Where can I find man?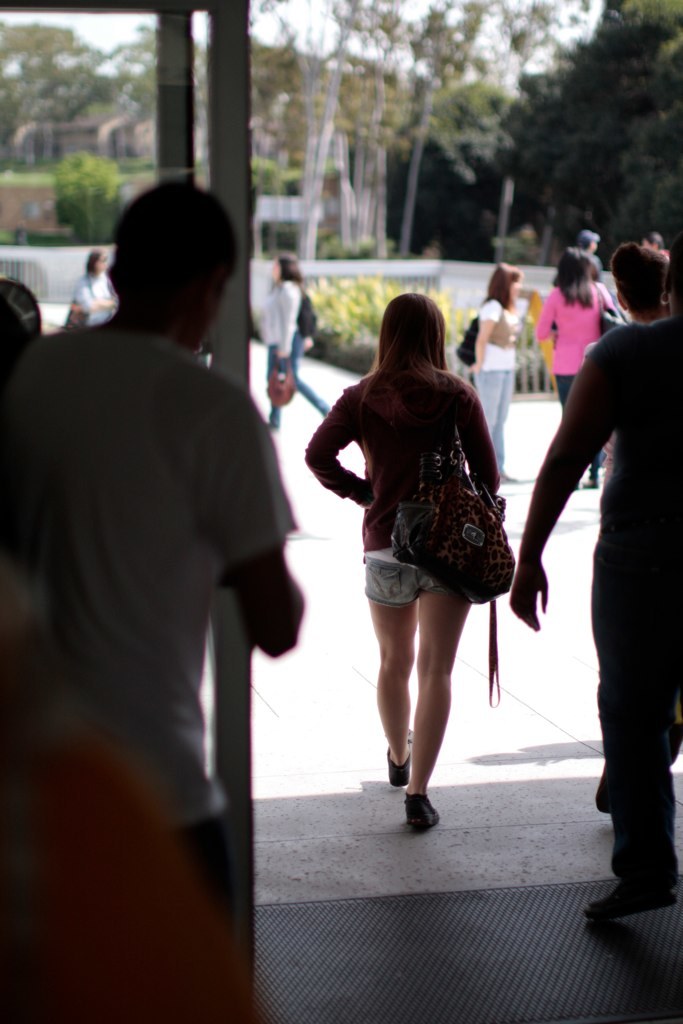
You can find it at [20, 139, 324, 1003].
